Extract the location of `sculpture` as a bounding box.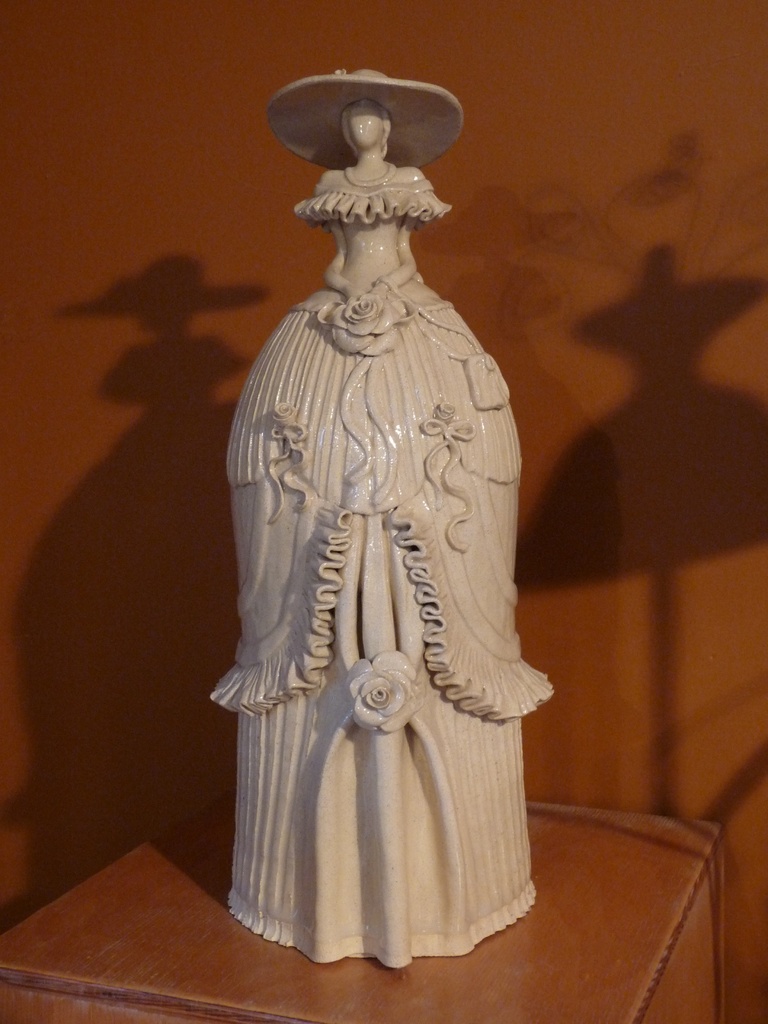
BBox(191, 236, 545, 975).
